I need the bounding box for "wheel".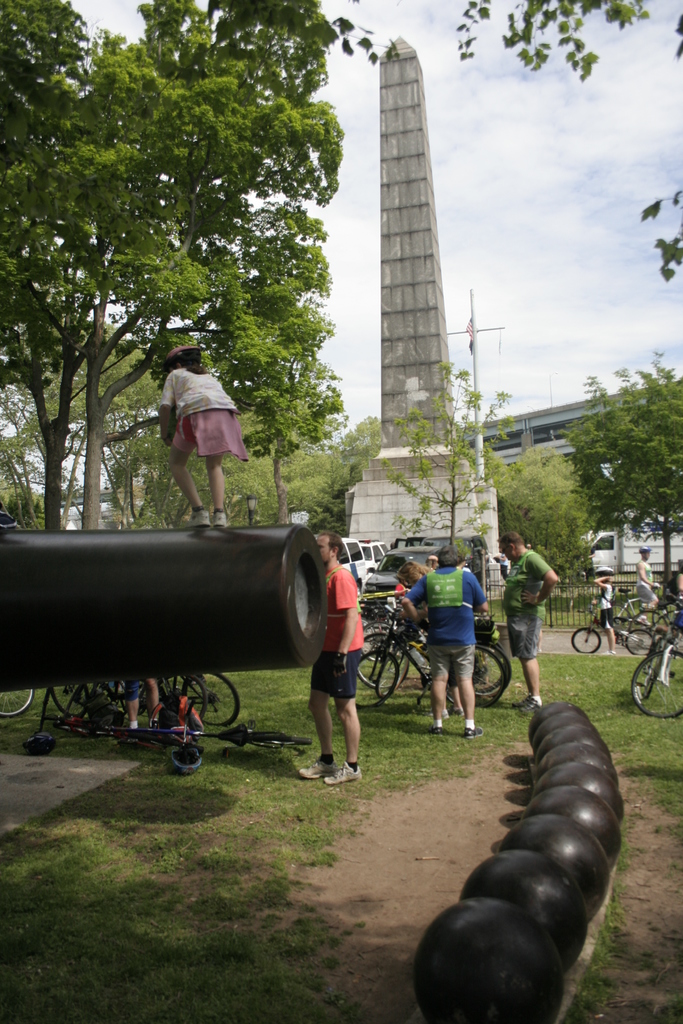
Here it is: crop(248, 737, 311, 746).
